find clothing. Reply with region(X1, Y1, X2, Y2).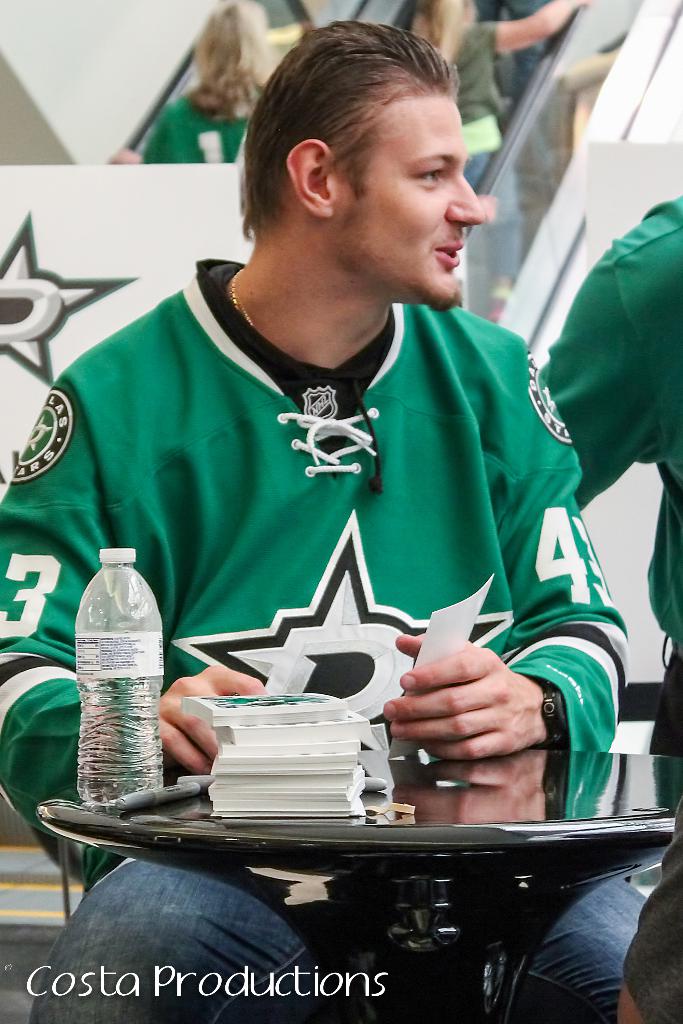
region(0, 244, 682, 1023).
